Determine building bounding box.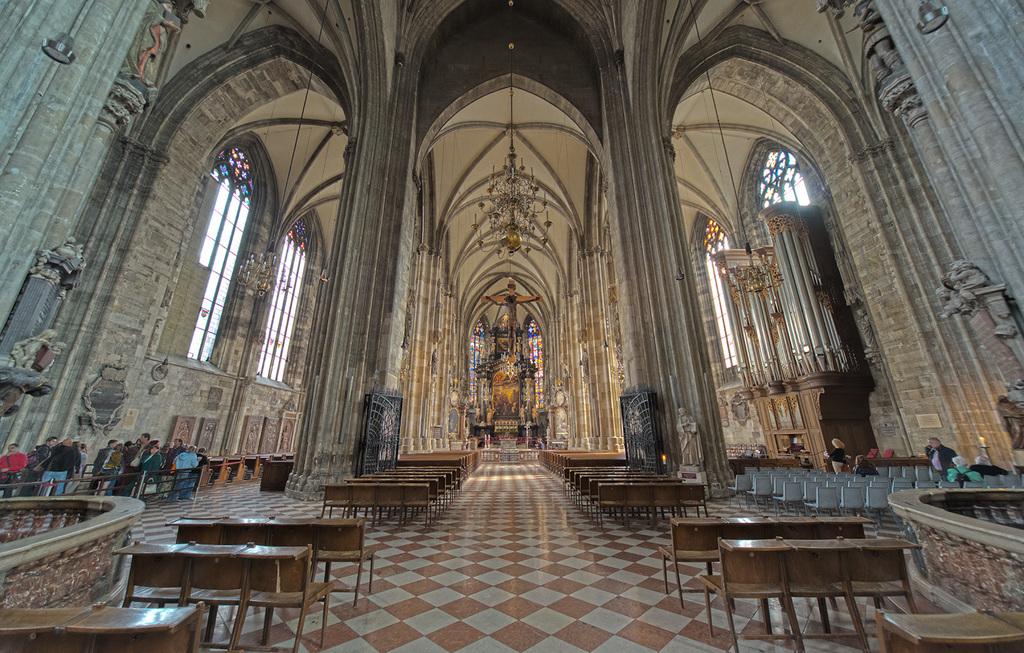
Determined: x1=0 y1=0 x2=1023 y2=652.
